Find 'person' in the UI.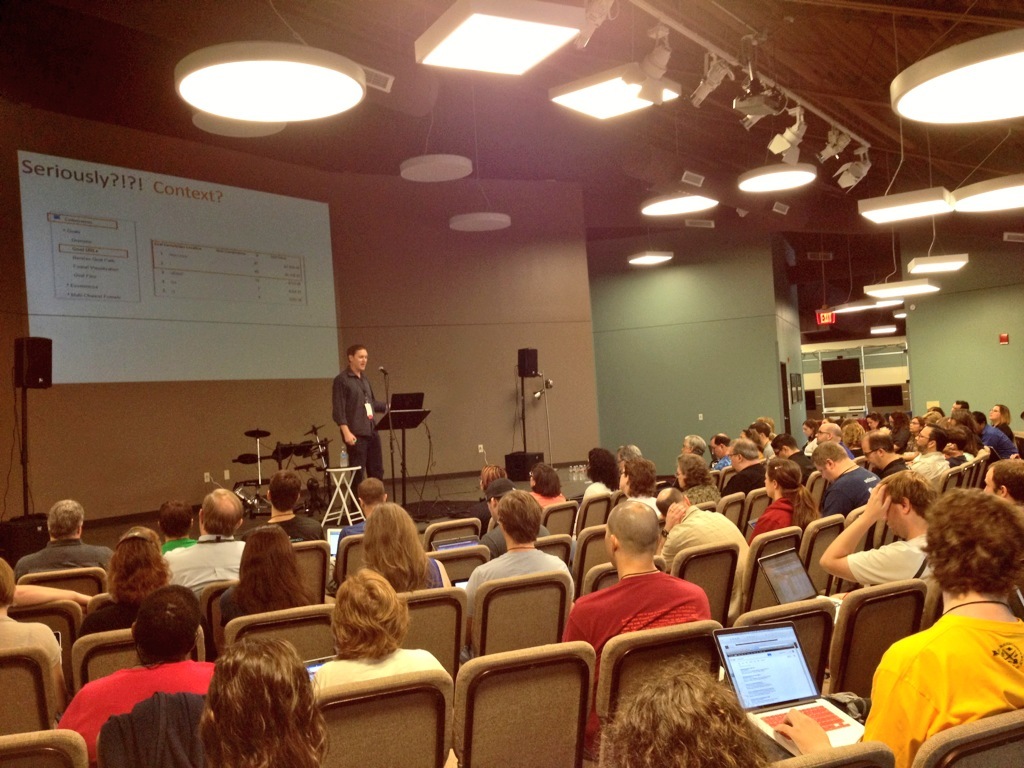
UI element at <box>319,339,381,490</box>.
